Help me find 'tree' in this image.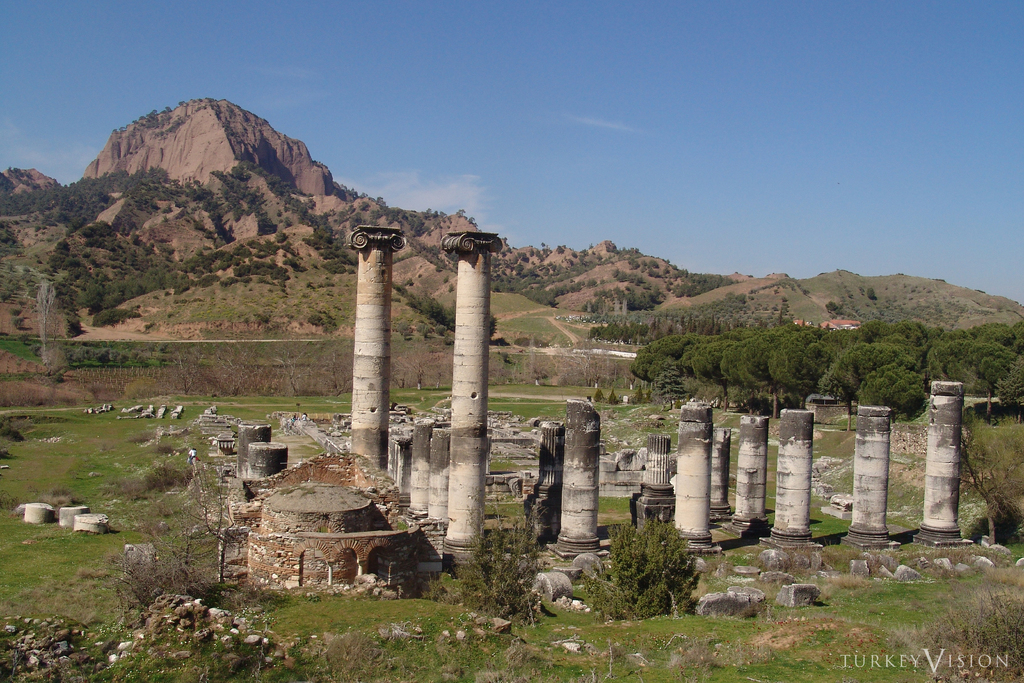
Found it: <region>973, 313, 1023, 421</region>.
